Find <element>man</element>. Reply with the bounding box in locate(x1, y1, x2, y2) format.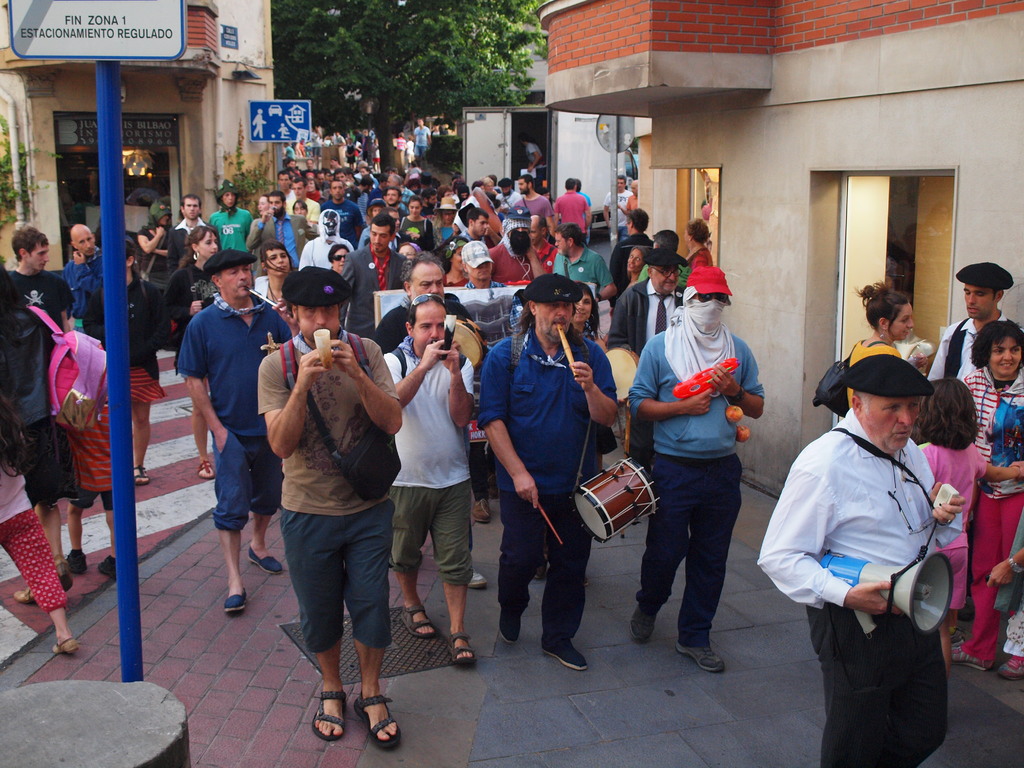
locate(903, 223, 916, 310).
